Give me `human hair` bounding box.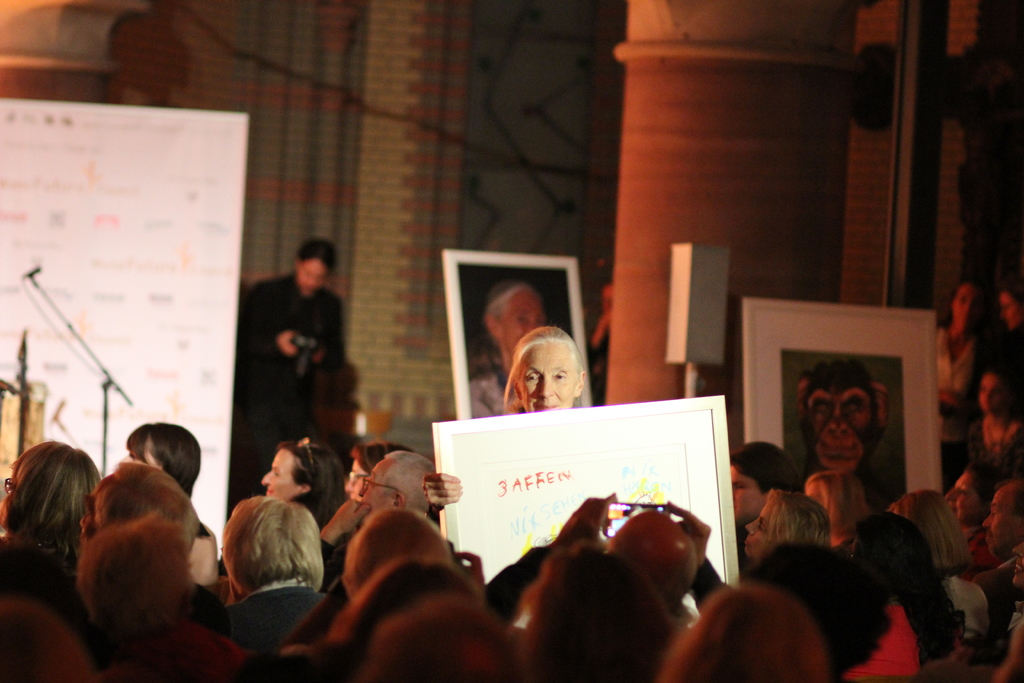
481 279 540 341.
